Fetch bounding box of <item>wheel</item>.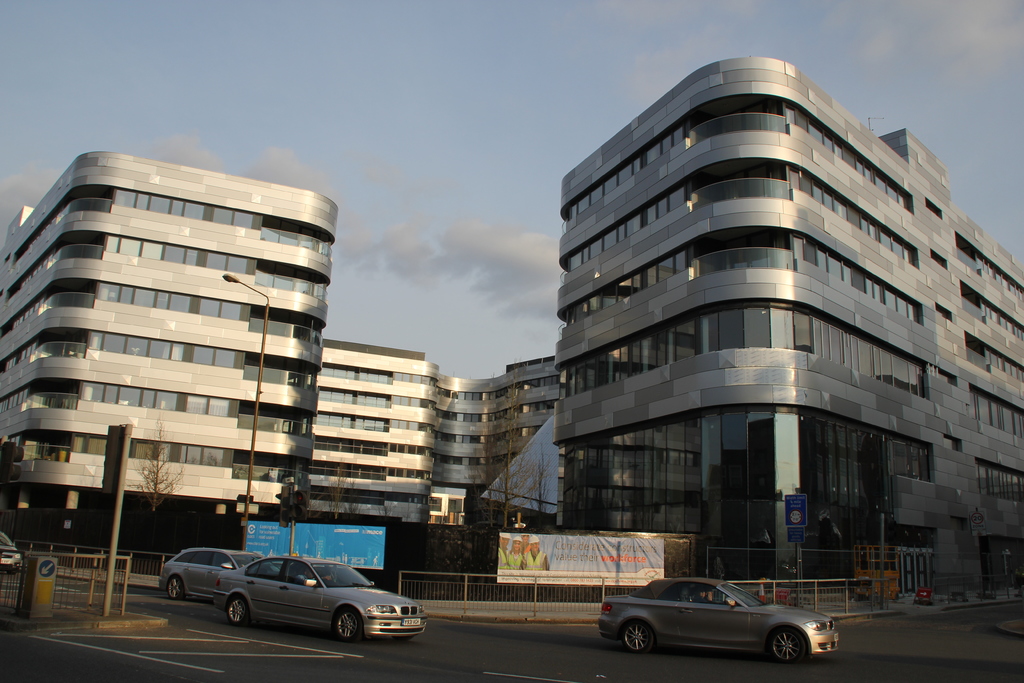
Bbox: select_region(336, 607, 358, 641).
